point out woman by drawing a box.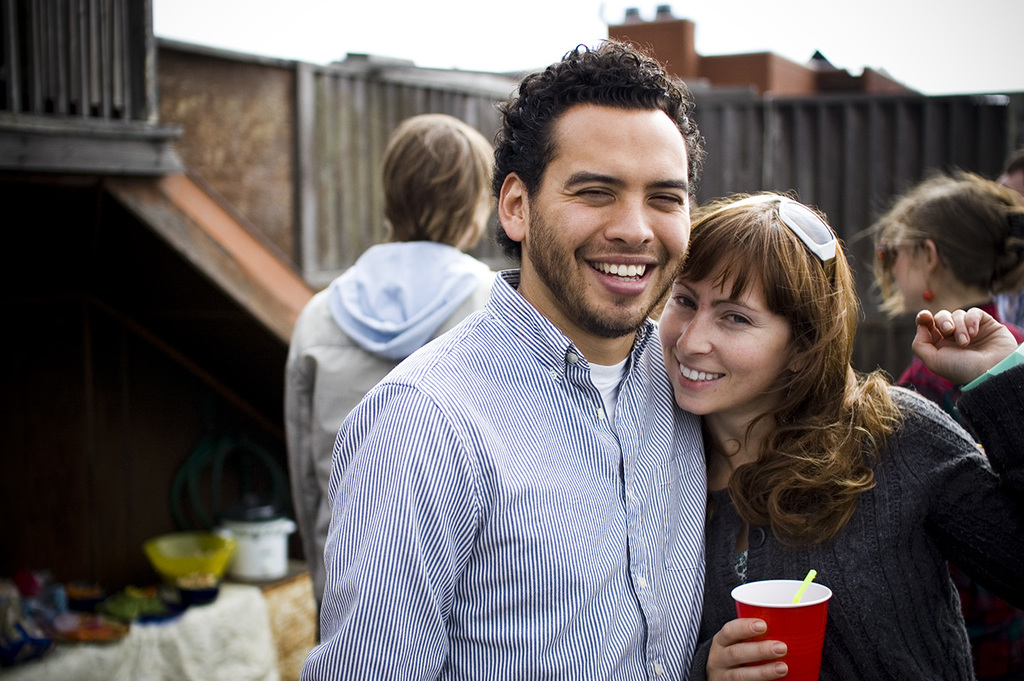
850, 165, 1023, 413.
